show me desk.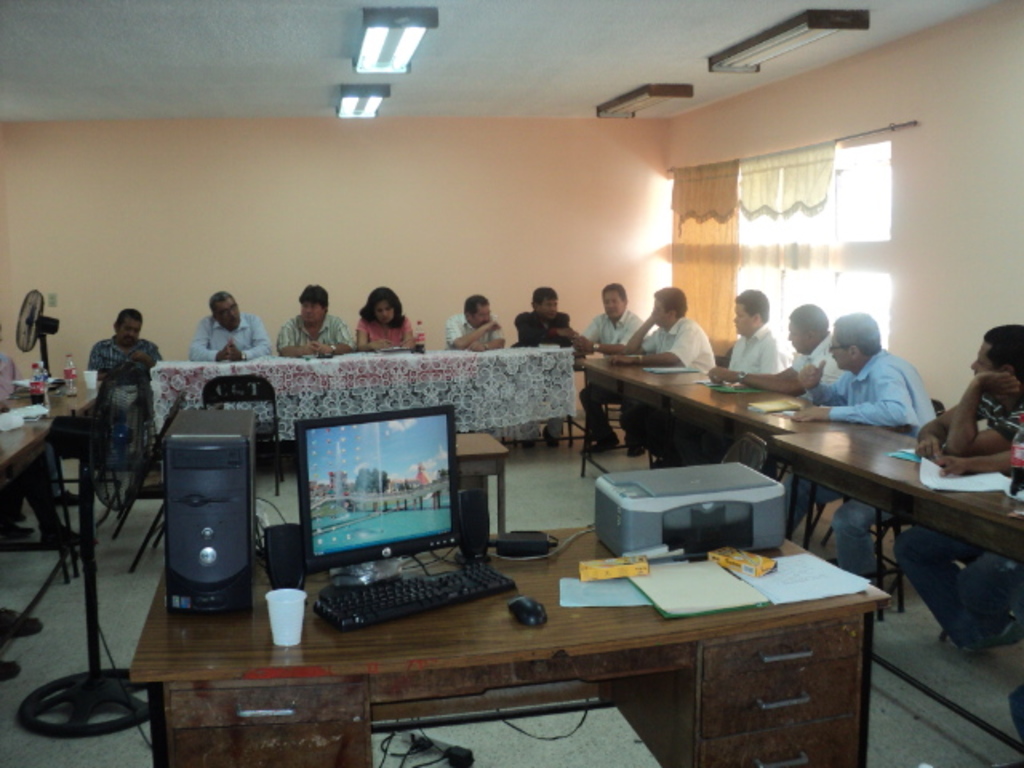
desk is here: [x1=50, y1=533, x2=917, y2=762].
